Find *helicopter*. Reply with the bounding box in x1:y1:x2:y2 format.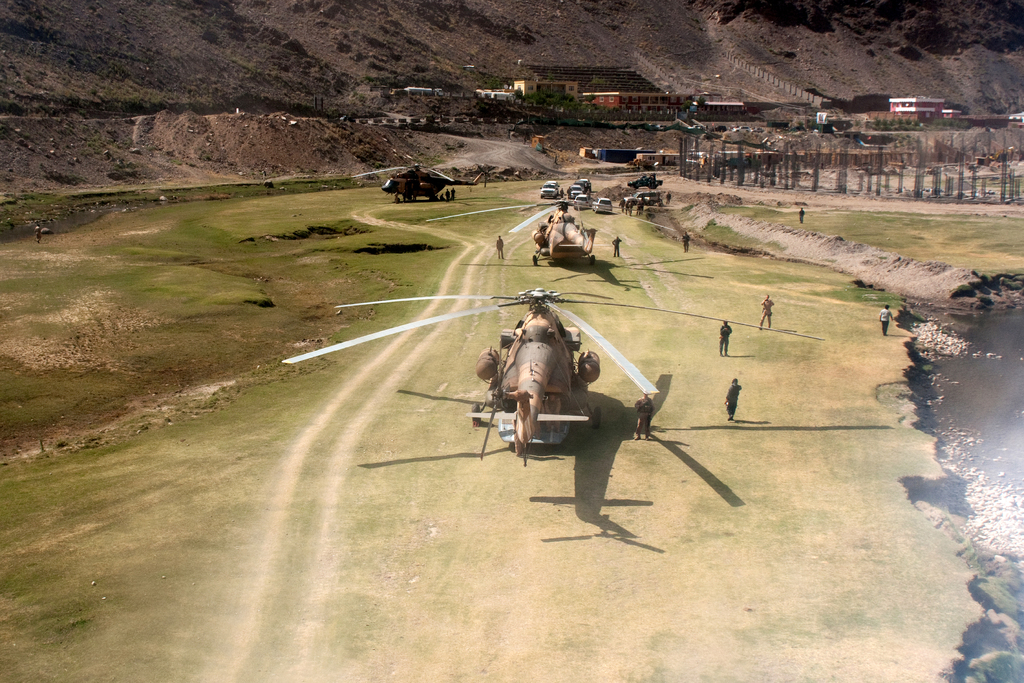
371:154:479:199.
